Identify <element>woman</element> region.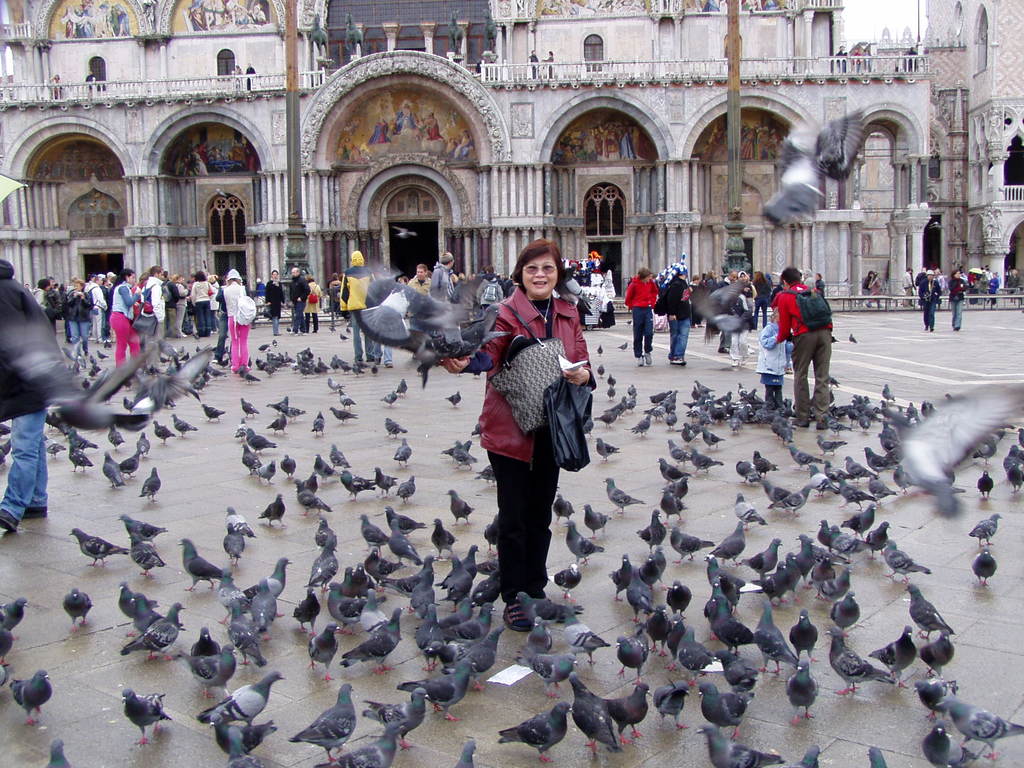
Region: detection(175, 275, 188, 337).
